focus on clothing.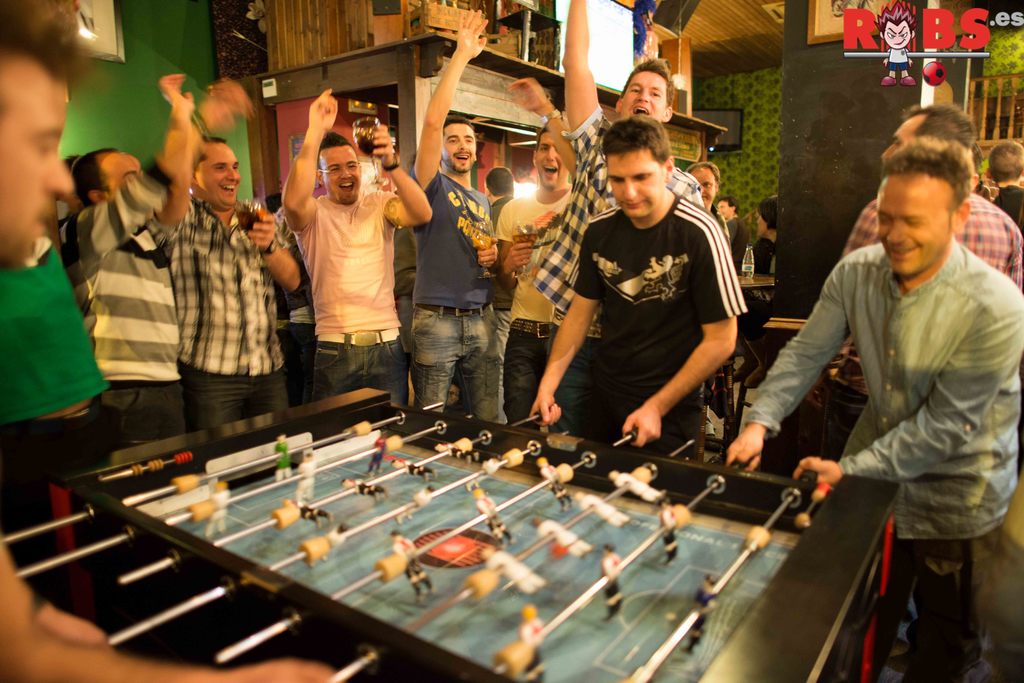
Focused at {"x1": 746, "y1": 222, "x2": 779, "y2": 268}.
